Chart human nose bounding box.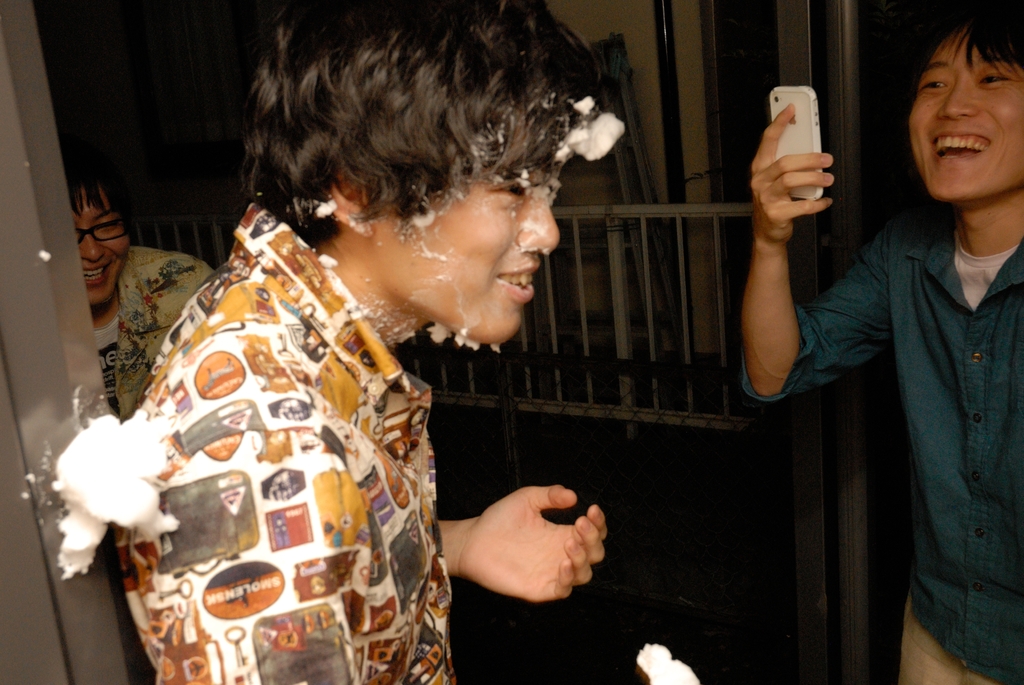
Charted: crop(515, 189, 559, 255).
